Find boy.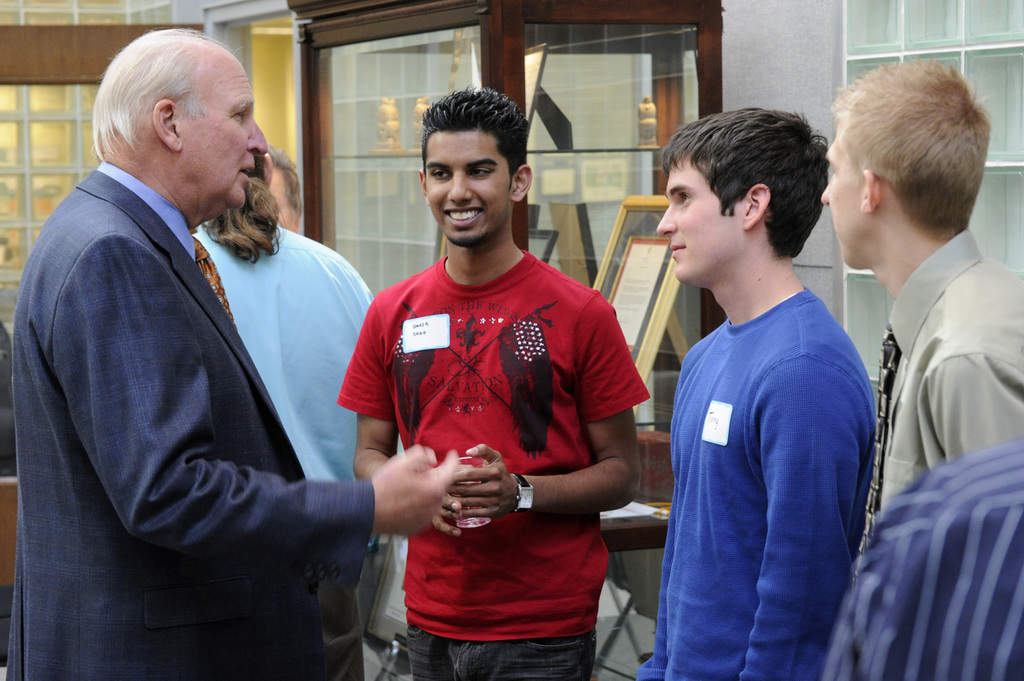
region(339, 89, 651, 680).
